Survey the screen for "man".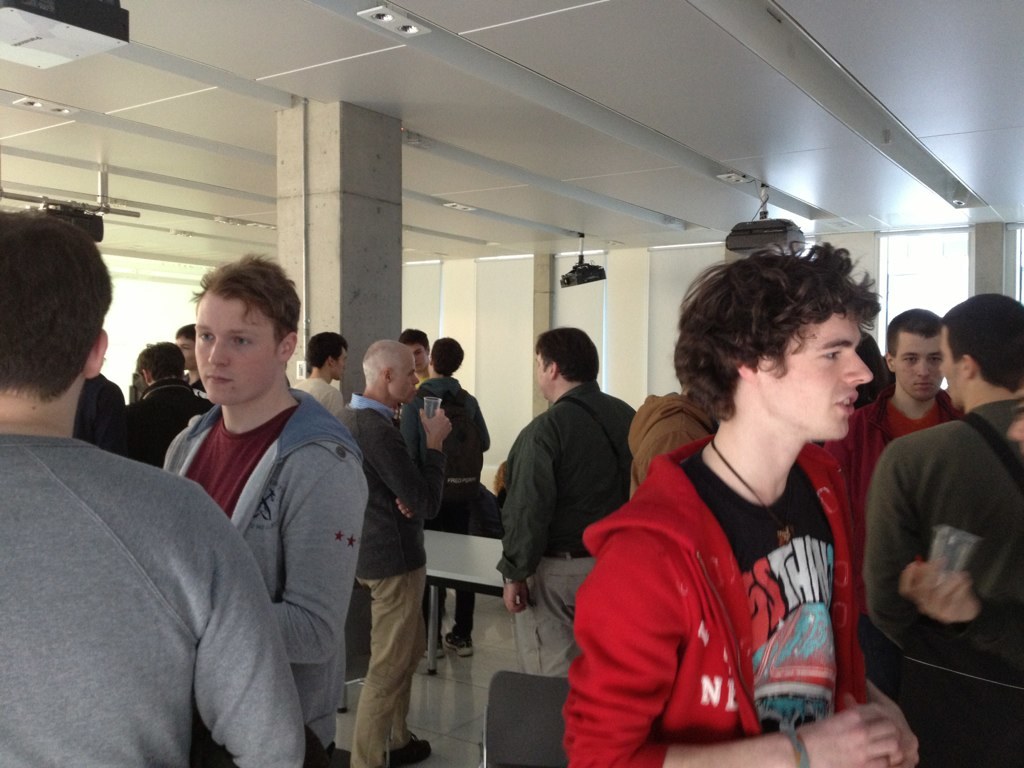
Survey found: [288,330,352,431].
